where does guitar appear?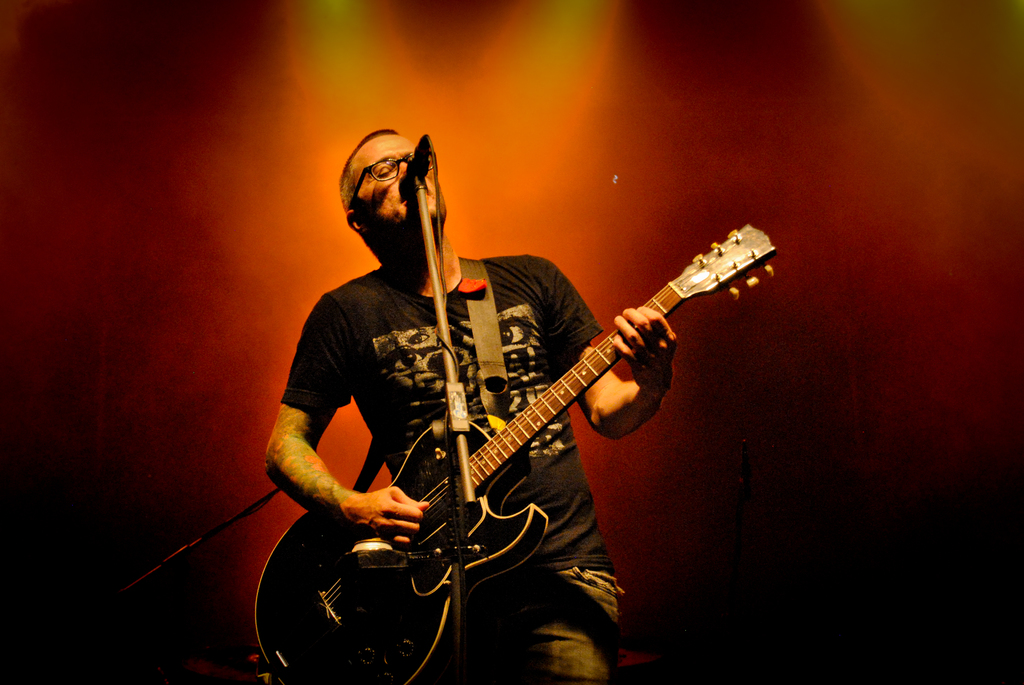
Appears at (left=253, top=219, right=783, bottom=684).
